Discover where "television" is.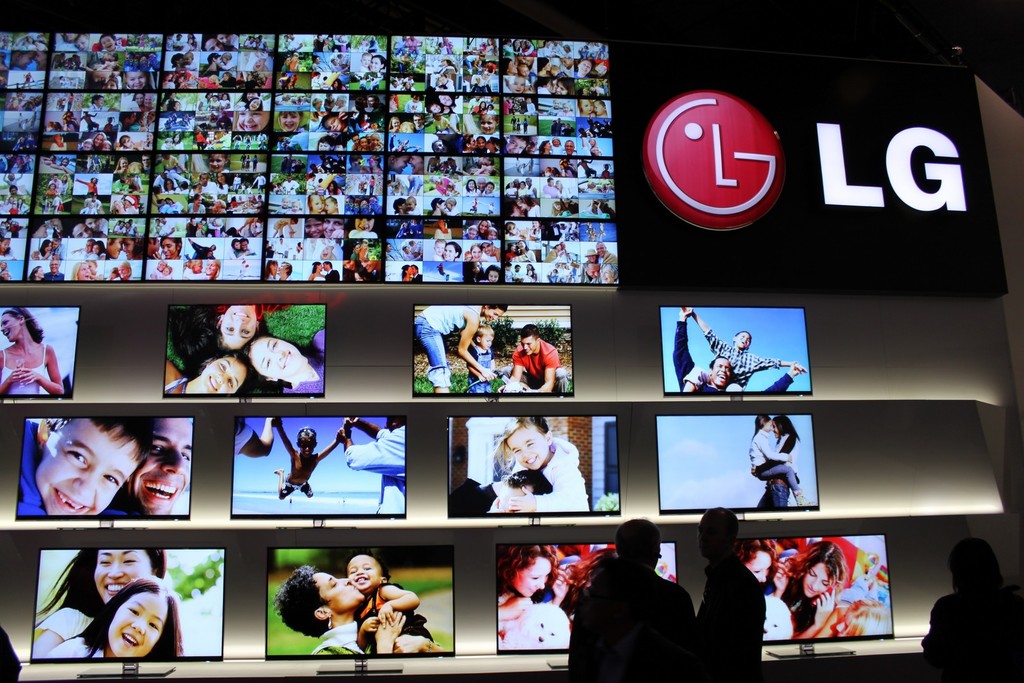
Discovered at [left=409, top=306, right=578, bottom=401].
